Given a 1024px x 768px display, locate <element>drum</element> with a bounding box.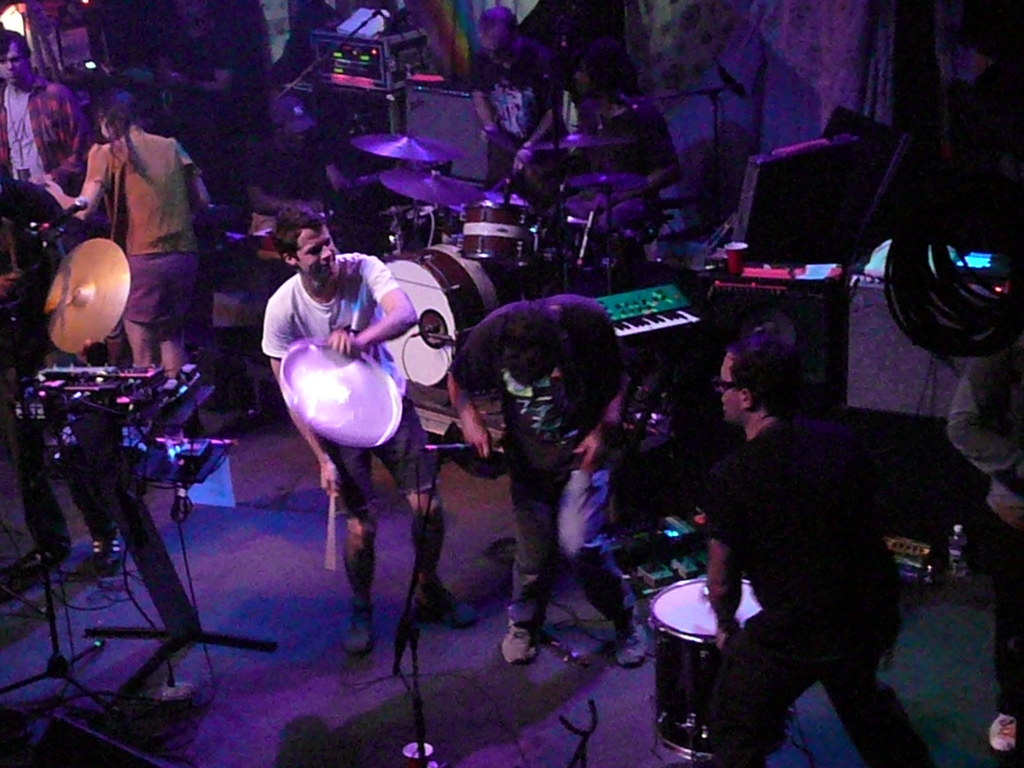
Located: [372,240,492,401].
